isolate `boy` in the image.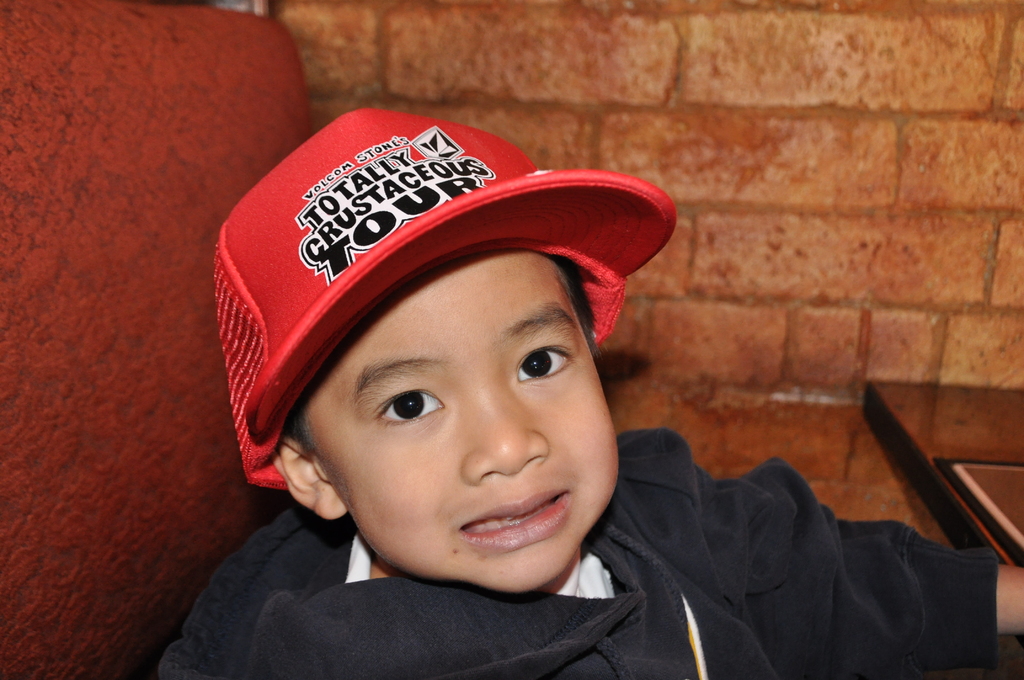
Isolated region: l=170, t=142, r=887, b=670.
